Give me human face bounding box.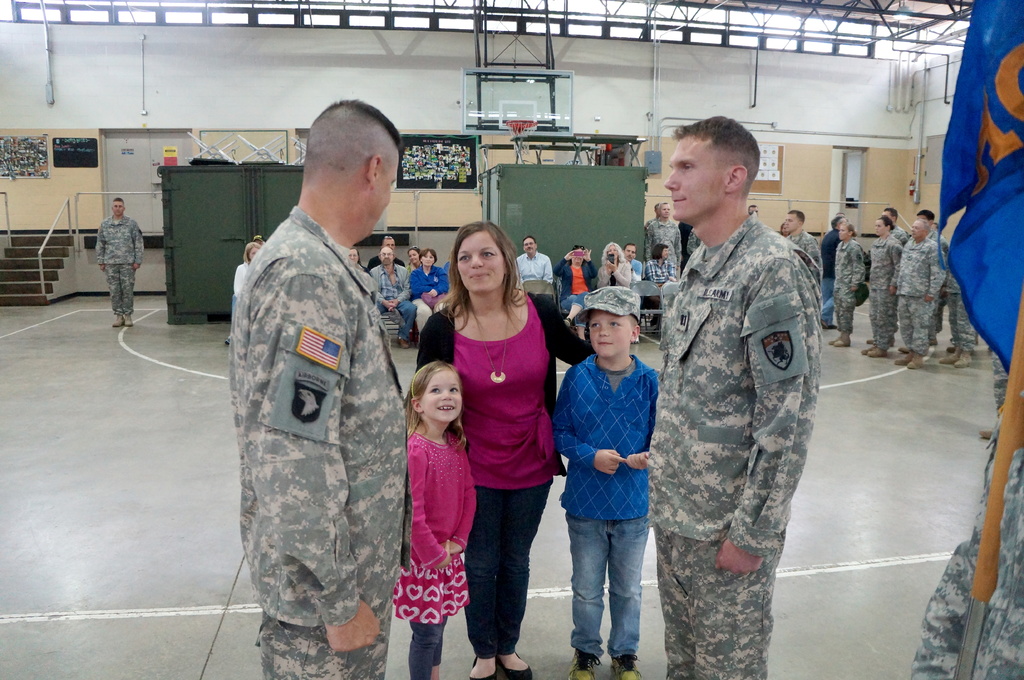
<box>875,221,881,235</box>.
